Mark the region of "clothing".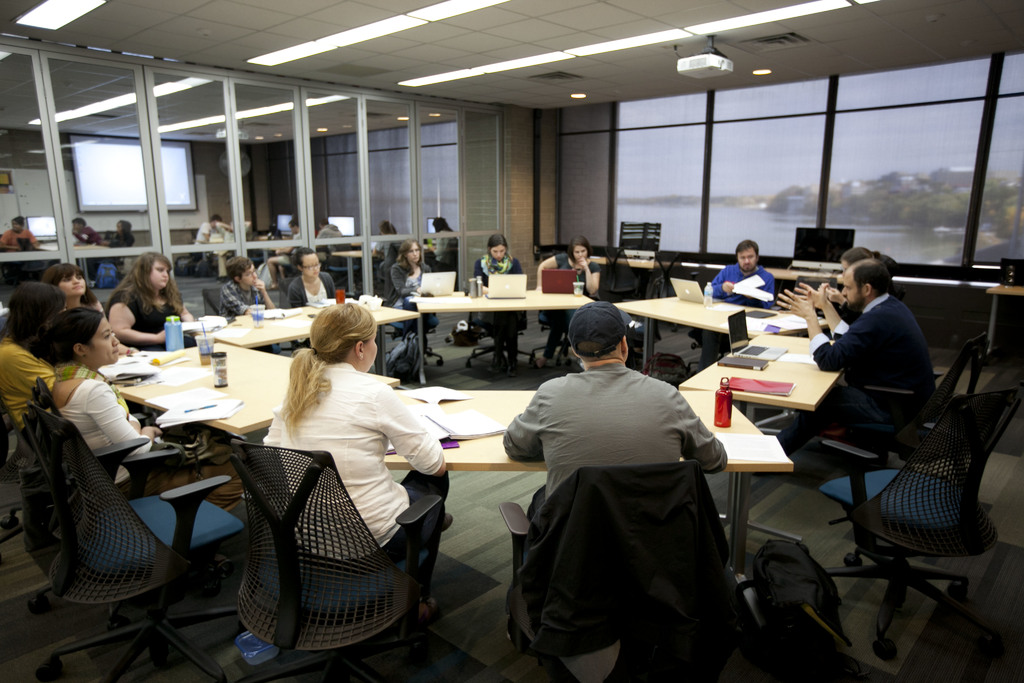
Region: (x1=257, y1=349, x2=442, y2=551).
